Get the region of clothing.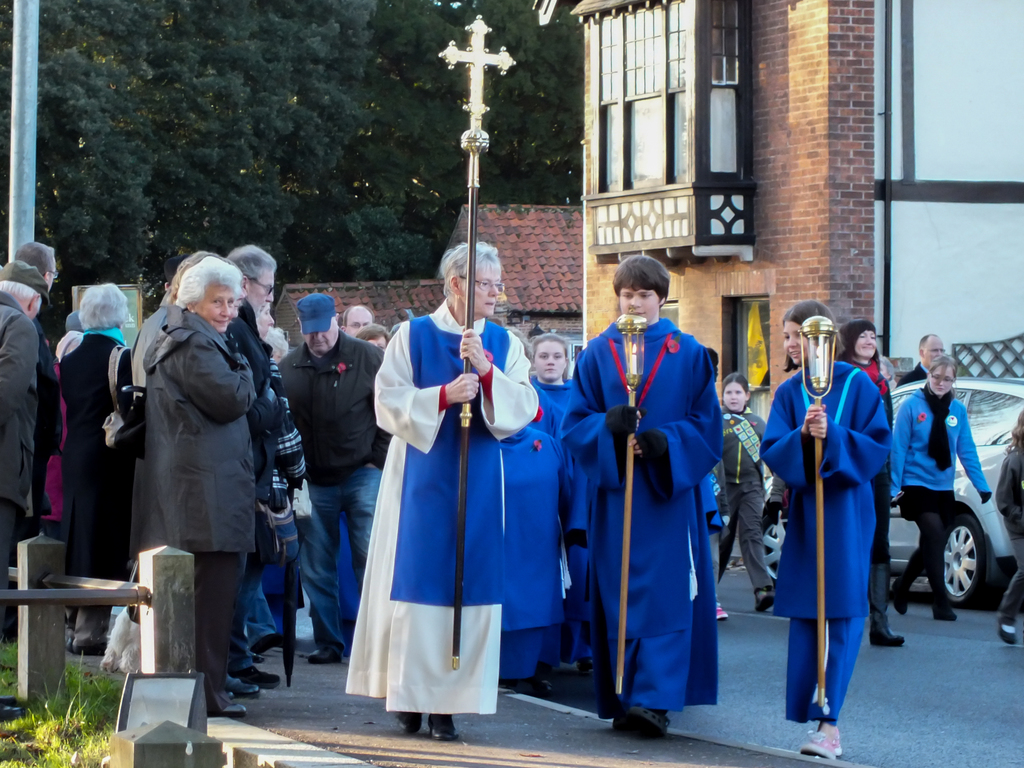
crop(564, 315, 732, 717).
